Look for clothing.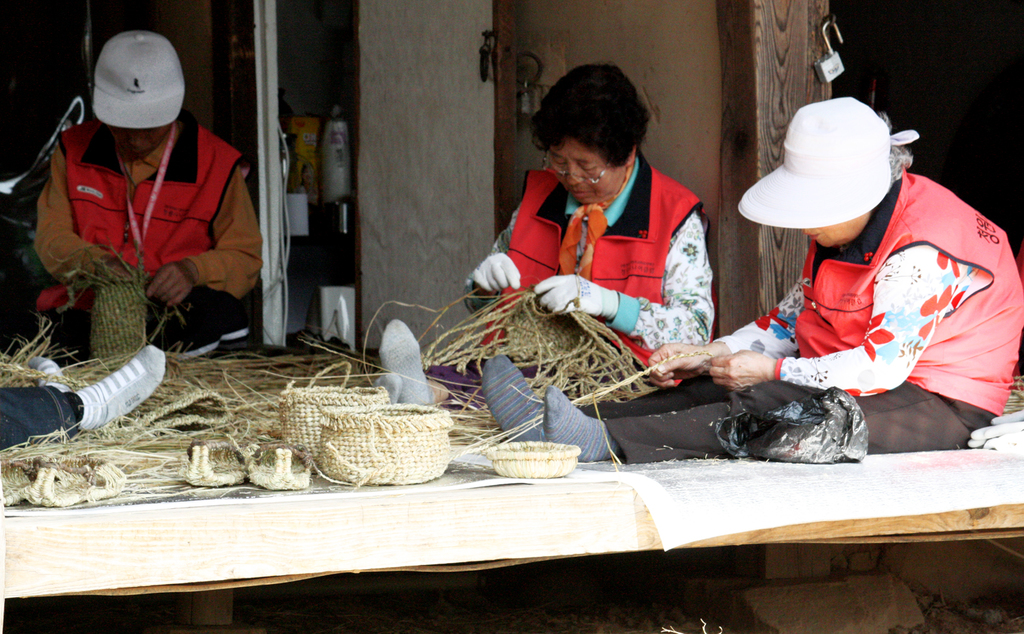
Found: locate(31, 83, 257, 337).
